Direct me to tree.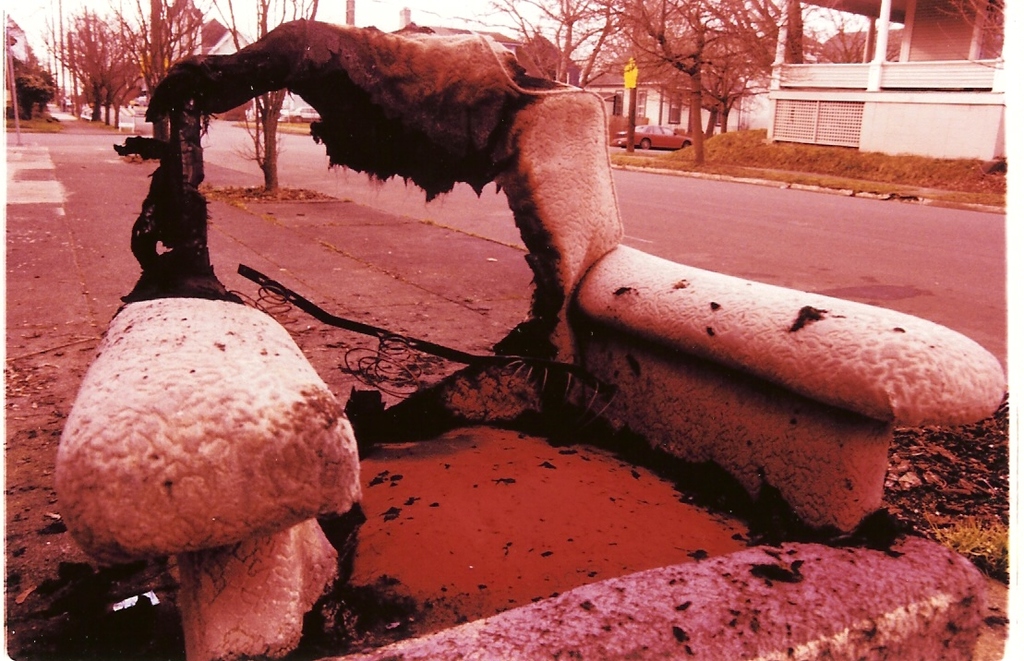
Direction: box=[211, 0, 324, 183].
